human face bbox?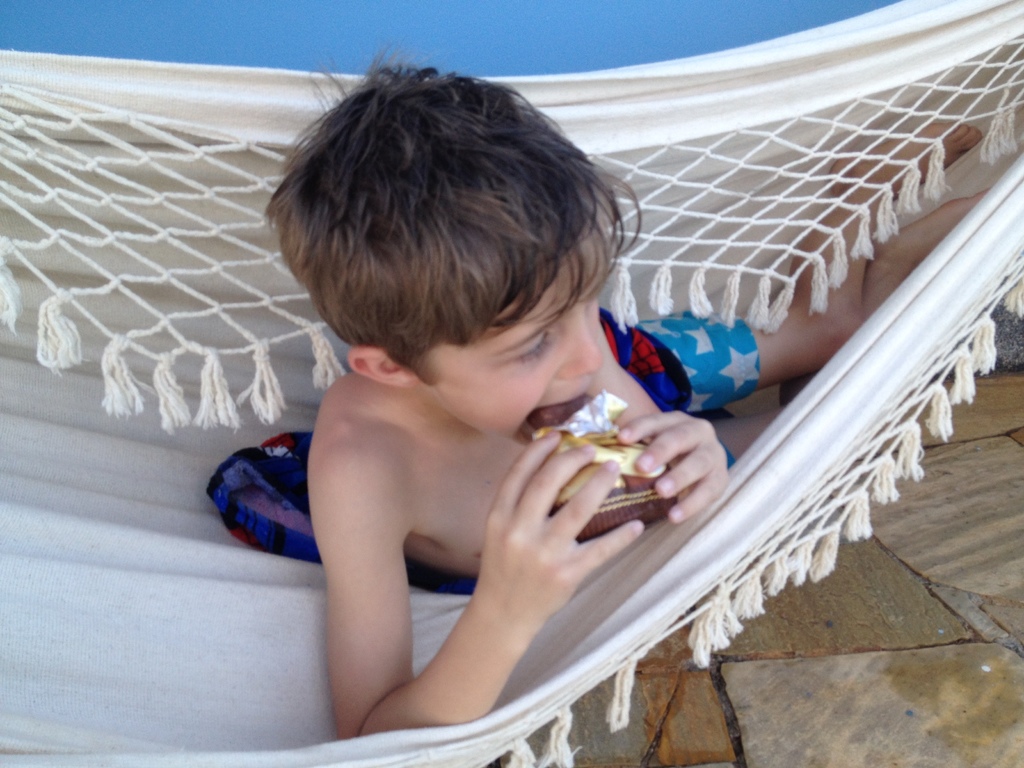
(left=426, top=200, right=598, bottom=448)
